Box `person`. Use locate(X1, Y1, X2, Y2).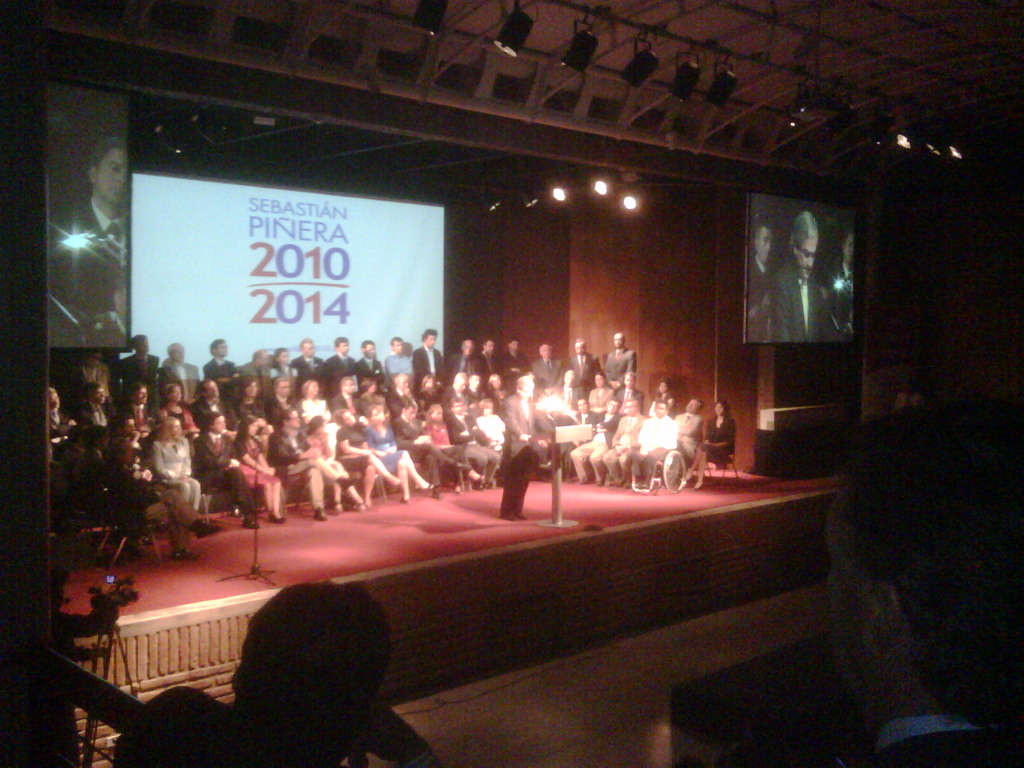
locate(269, 378, 298, 422).
